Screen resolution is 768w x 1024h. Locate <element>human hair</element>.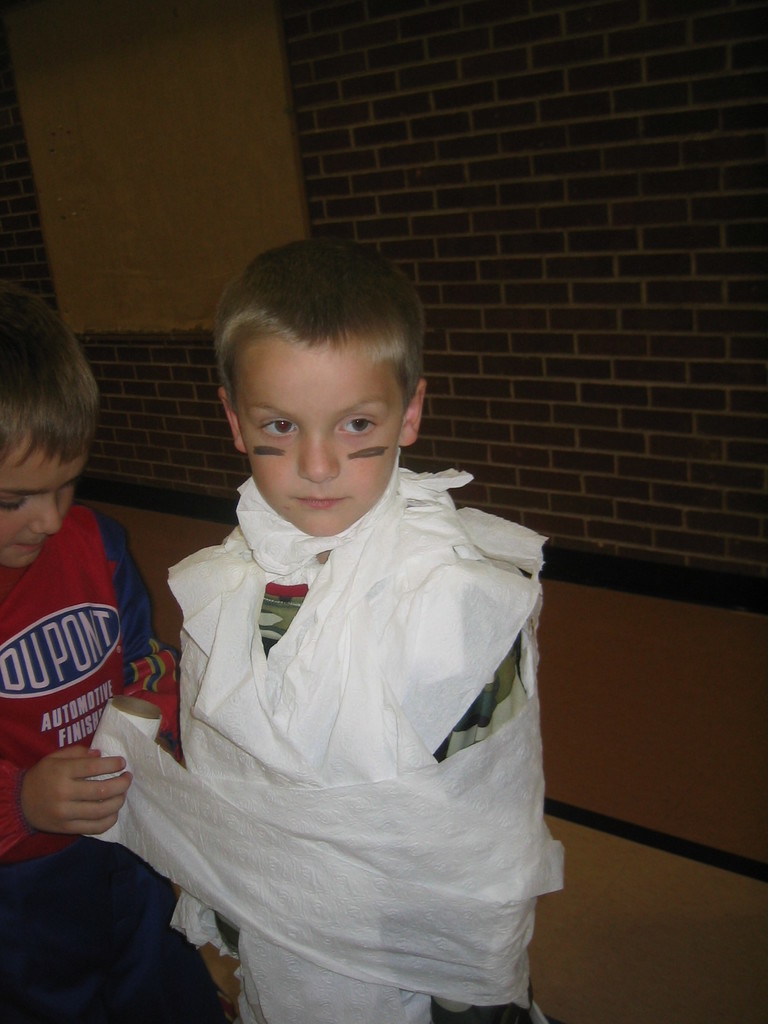
<region>0, 283, 98, 475</region>.
